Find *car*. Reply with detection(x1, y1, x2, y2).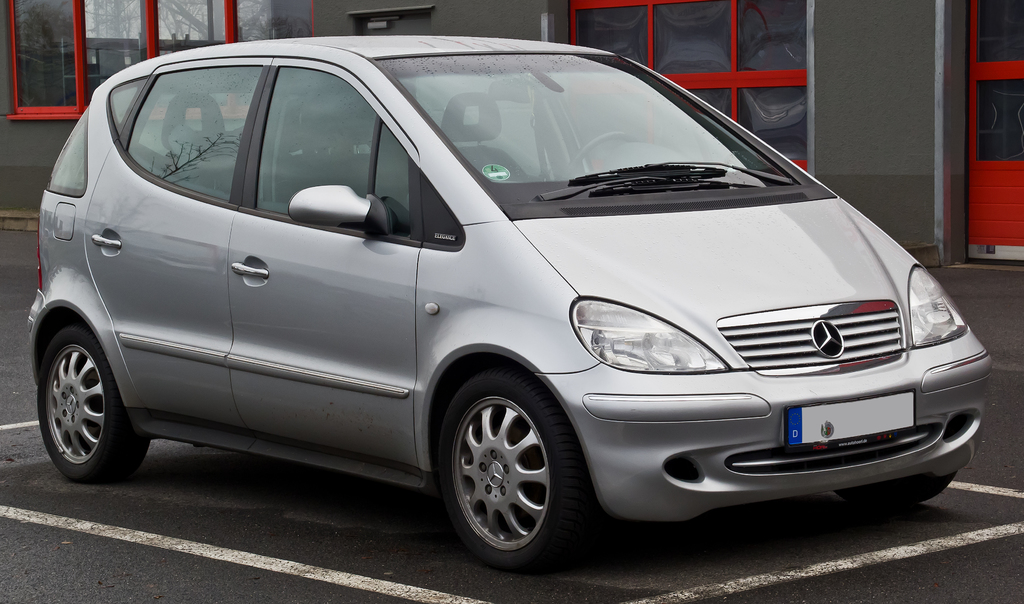
detection(40, 38, 982, 560).
